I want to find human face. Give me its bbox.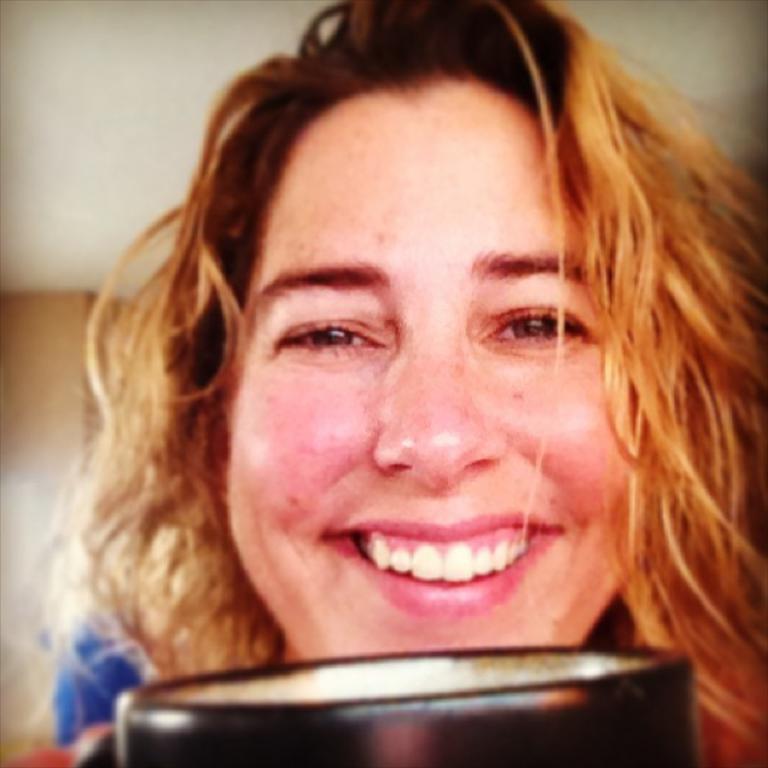
locate(227, 87, 646, 654).
